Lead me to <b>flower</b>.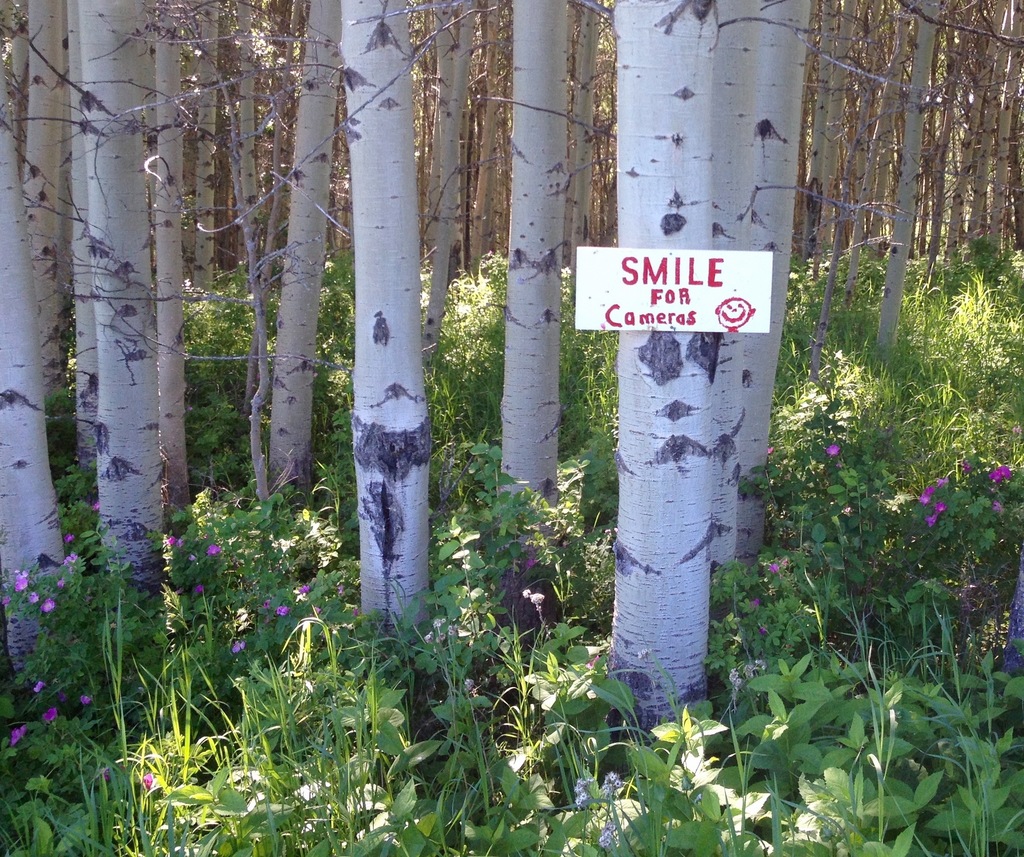
Lead to {"x1": 3, "y1": 596, "x2": 12, "y2": 606}.
